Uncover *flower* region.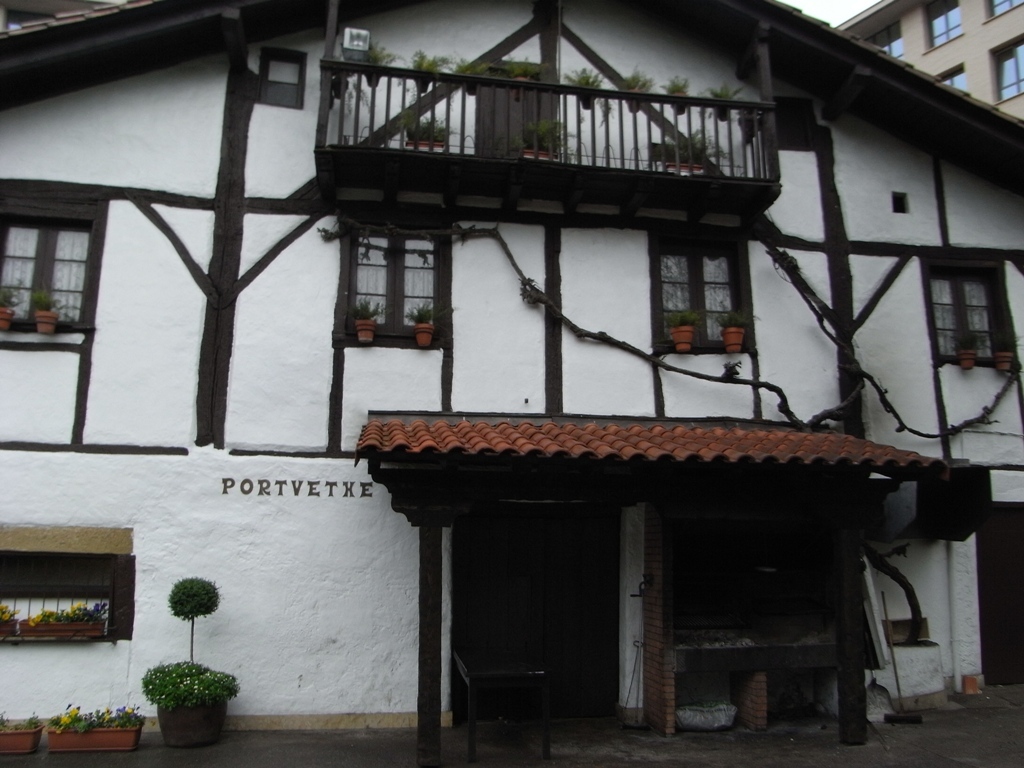
Uncovered: 202/691/210/694.
